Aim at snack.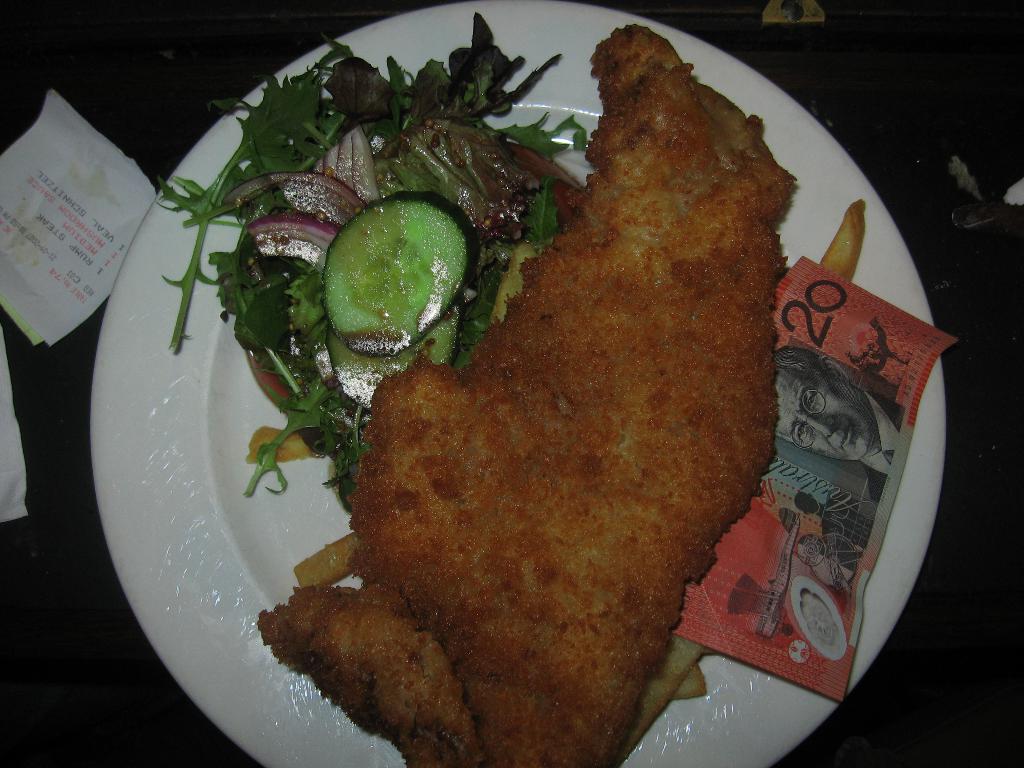
Aimed at detection(260, 12, 799, 764).
